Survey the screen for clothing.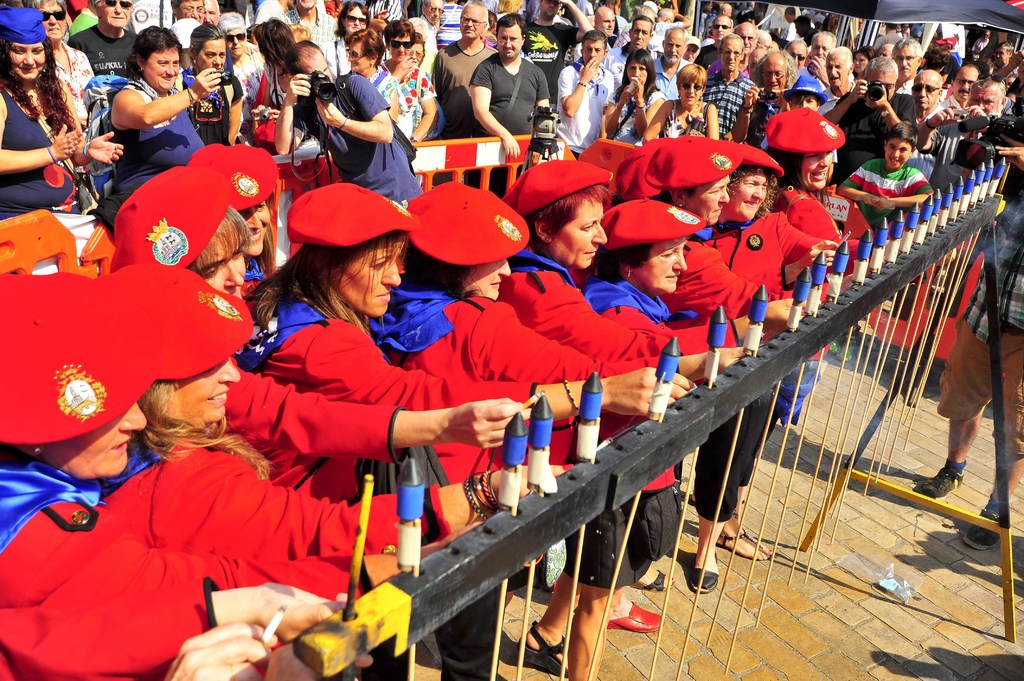
Survey found: region(753, 86, 793, 150).
